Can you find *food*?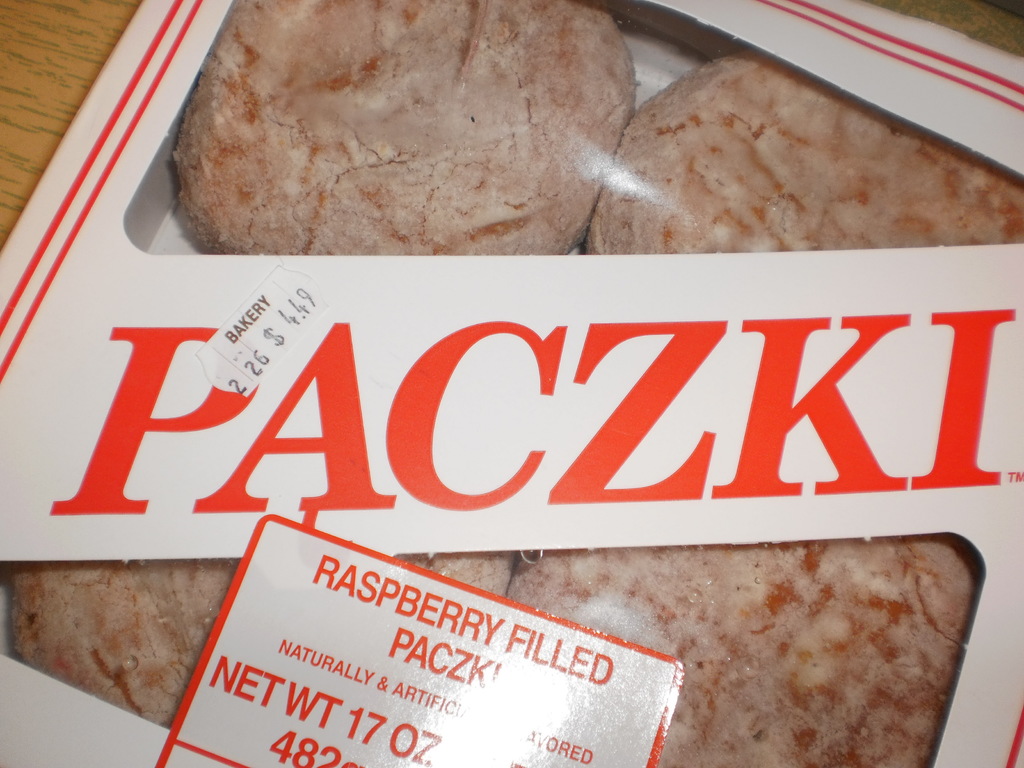
Yes, bounding box: {"x1": 593, "y1": 44, "x2": 1023, "y2": 254}.
